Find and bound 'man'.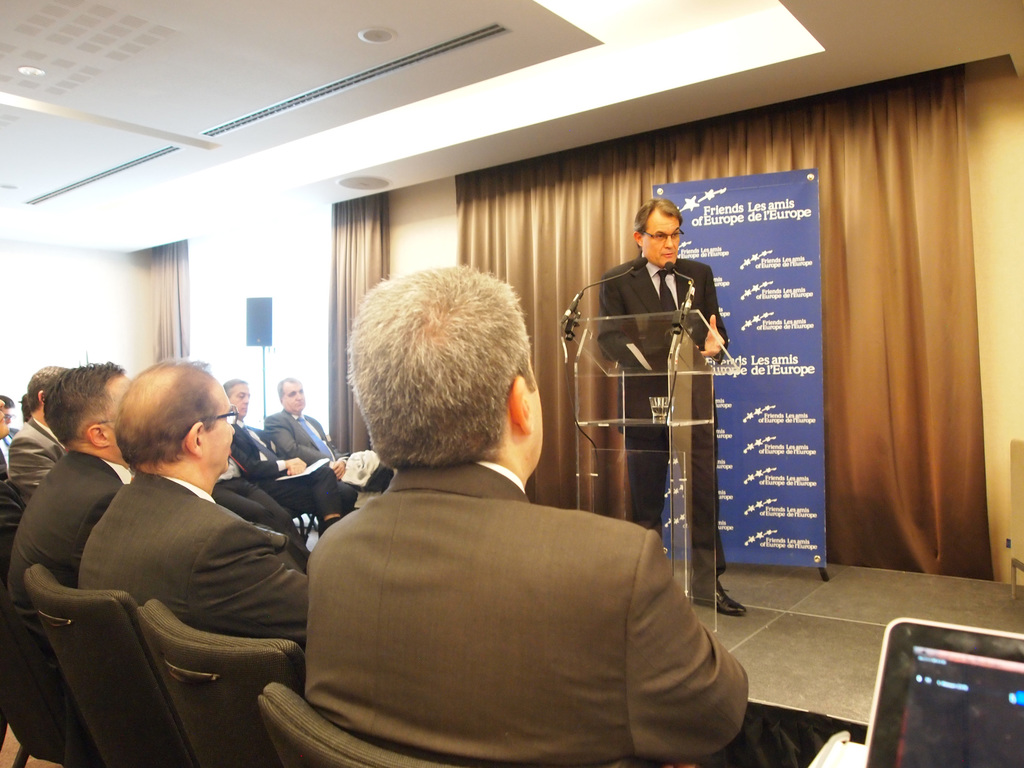
Bound: Rect(8, 361, 136, 604).
